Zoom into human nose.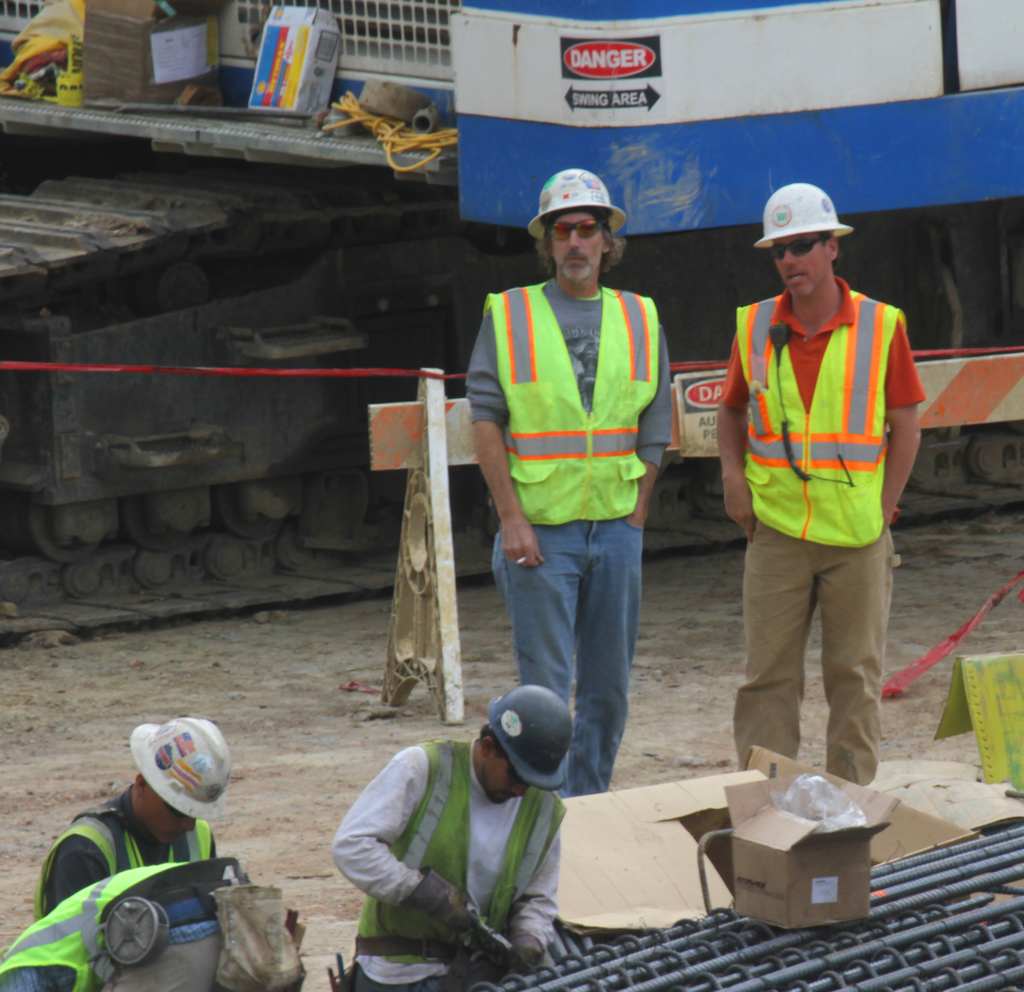
Zoom target: [left=514, top=784, right=526, bottom=798].
